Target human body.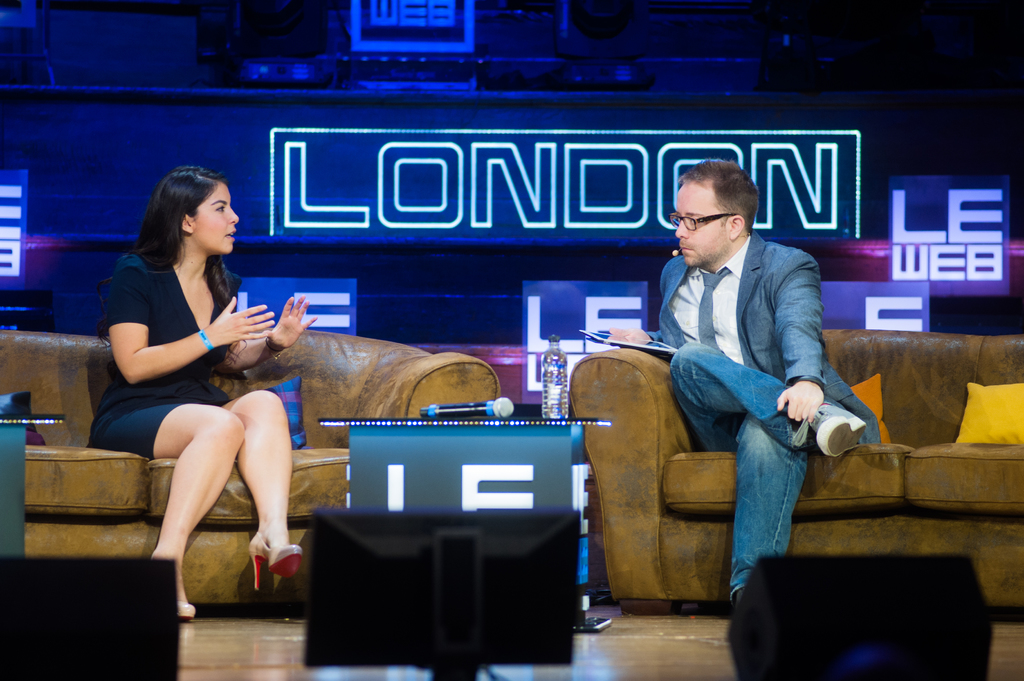
Target region: Rect(108, 199, 298, 583).
